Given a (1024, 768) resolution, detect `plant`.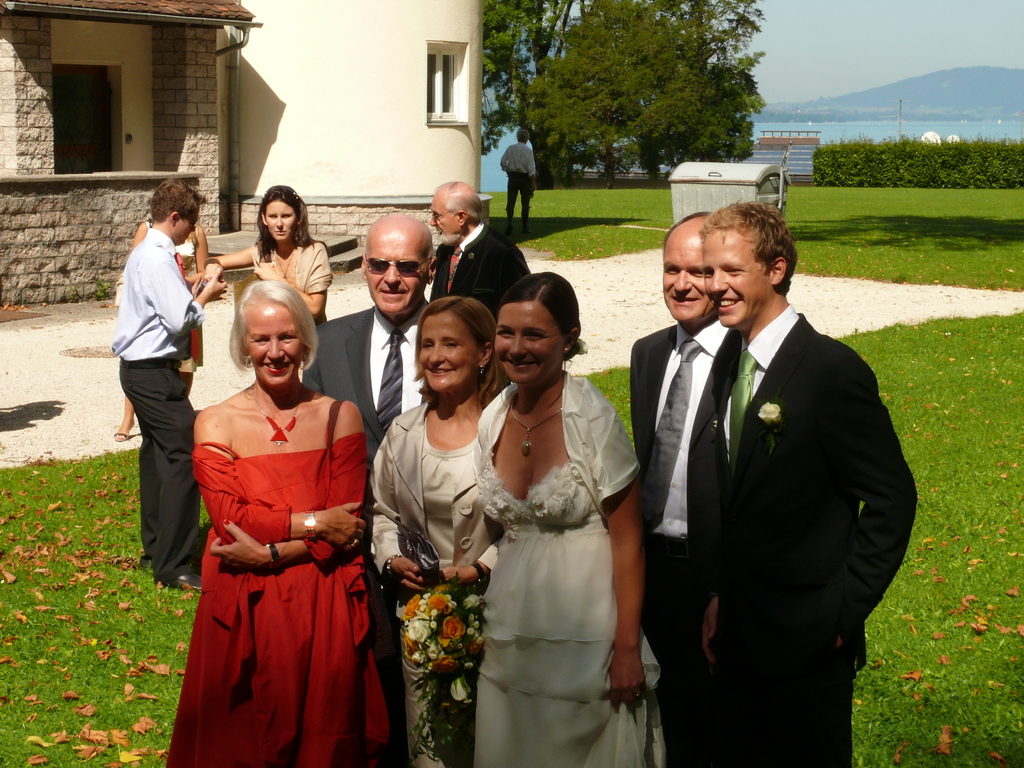
[left=66, top=285, right=86, bottom=303].
